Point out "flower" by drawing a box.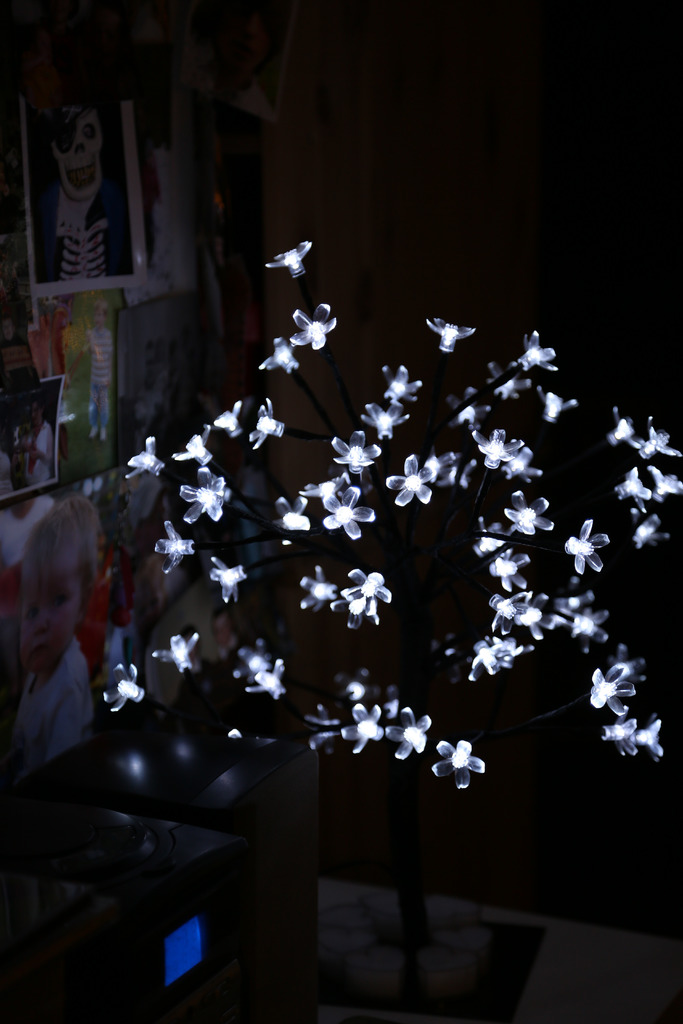
bbox=[384, 698, 436, 758].
